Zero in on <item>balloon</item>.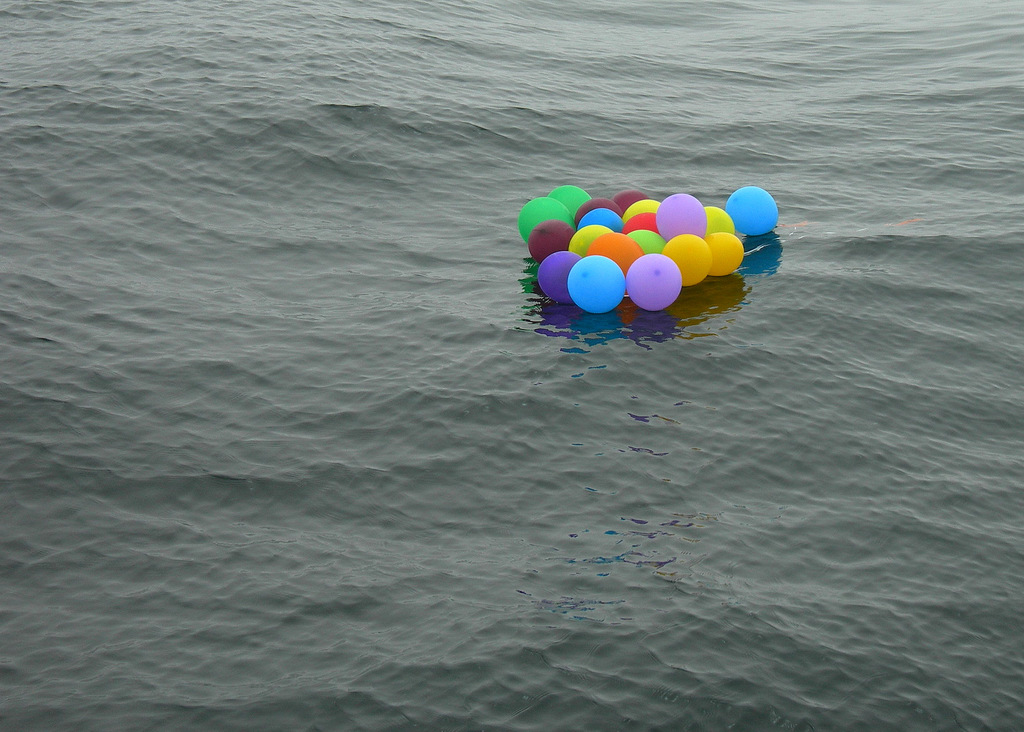
Zeroed in: x1=663, y1=231, x2=712, y2=285.
